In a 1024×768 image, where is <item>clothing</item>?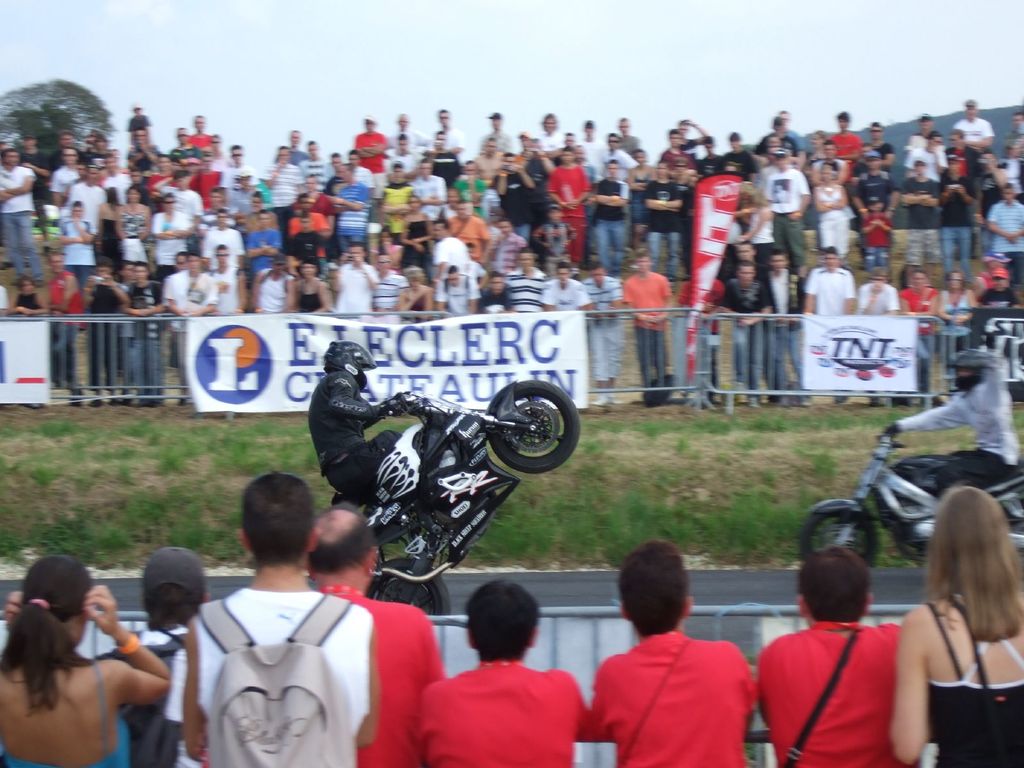
<bbox>285, 206, 325, 230</bbox>.
